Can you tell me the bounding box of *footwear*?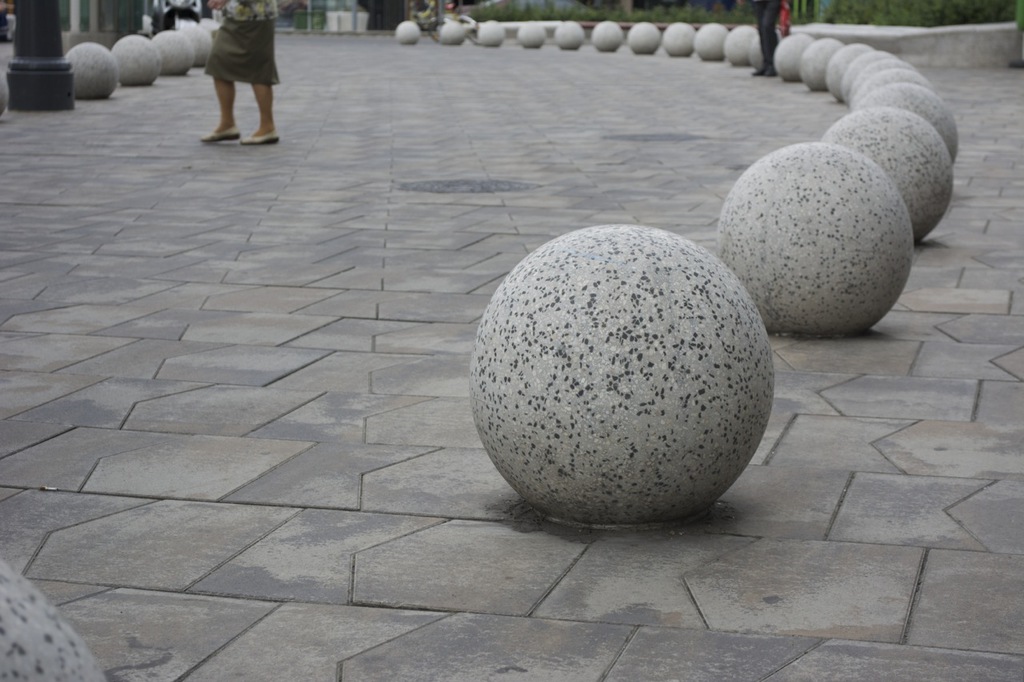
(left=762, top=64, right=778, bottom=73).
